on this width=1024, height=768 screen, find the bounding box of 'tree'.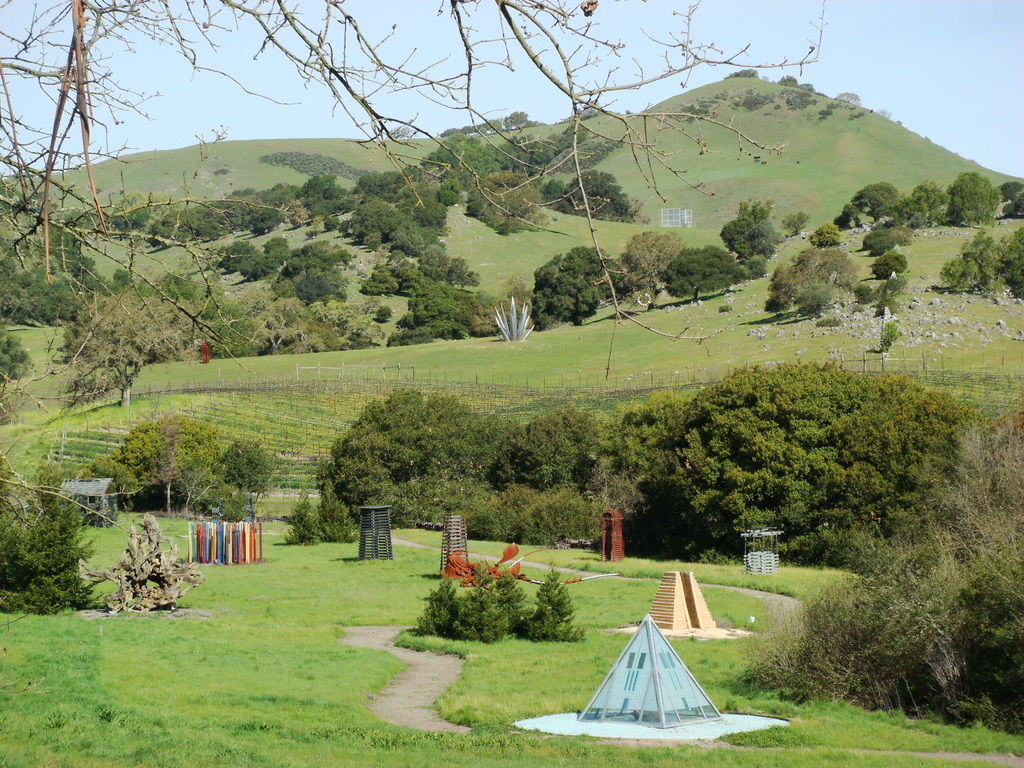
Bounding box: 762:246:863:319.
